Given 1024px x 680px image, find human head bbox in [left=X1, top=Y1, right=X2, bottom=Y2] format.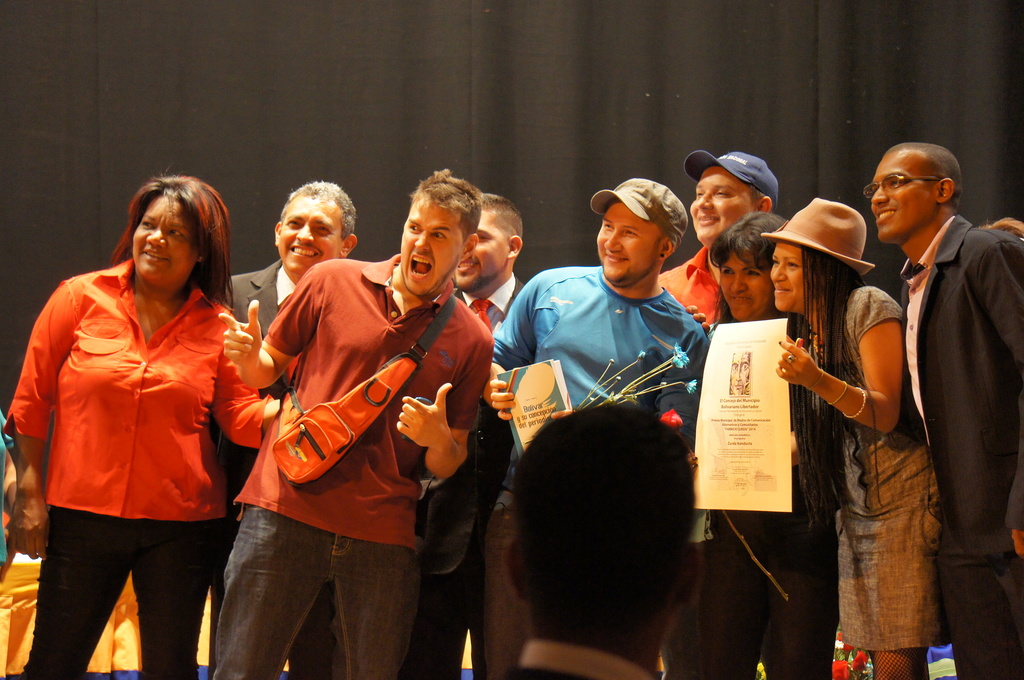
[left=689, top=156, right=778, bottom=247].
